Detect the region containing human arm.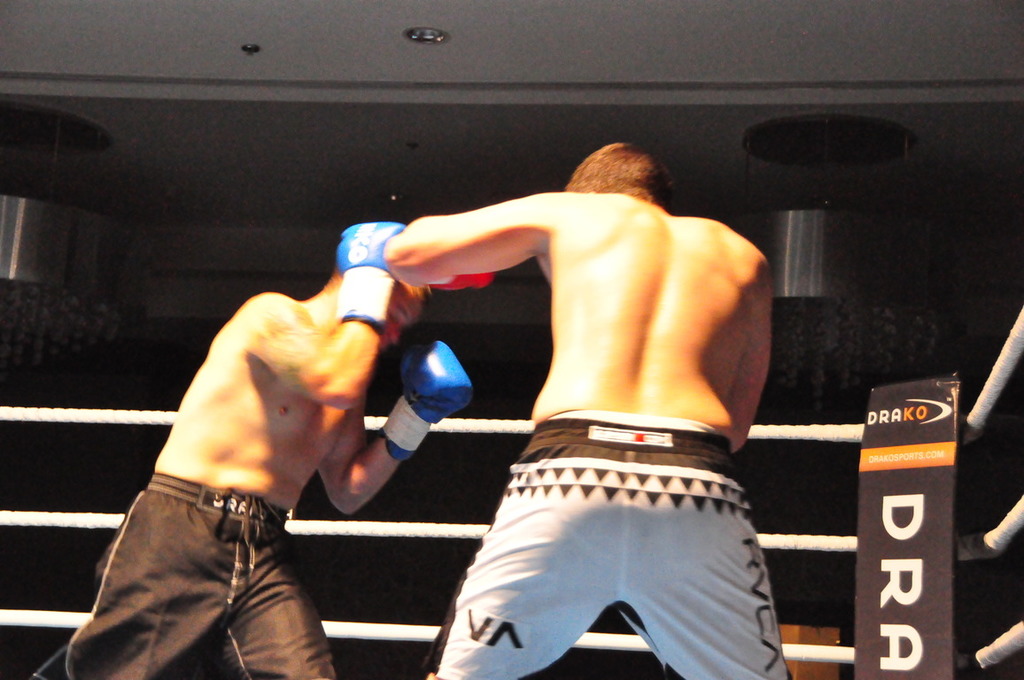
378 197 547 289.
